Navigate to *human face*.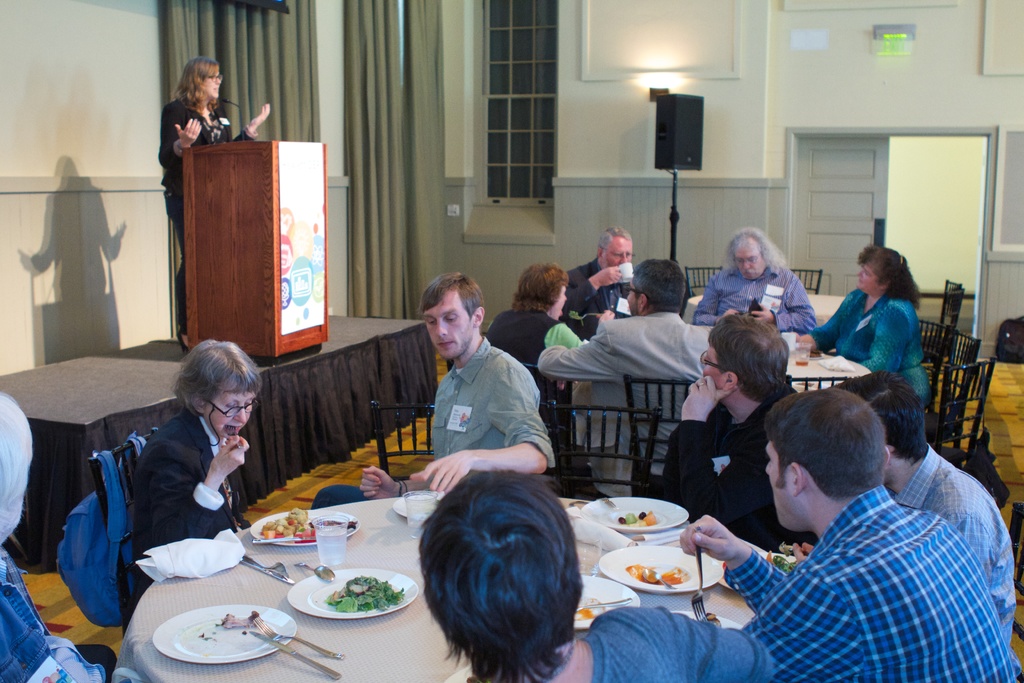
Navigation target: 858,261,877,290.
